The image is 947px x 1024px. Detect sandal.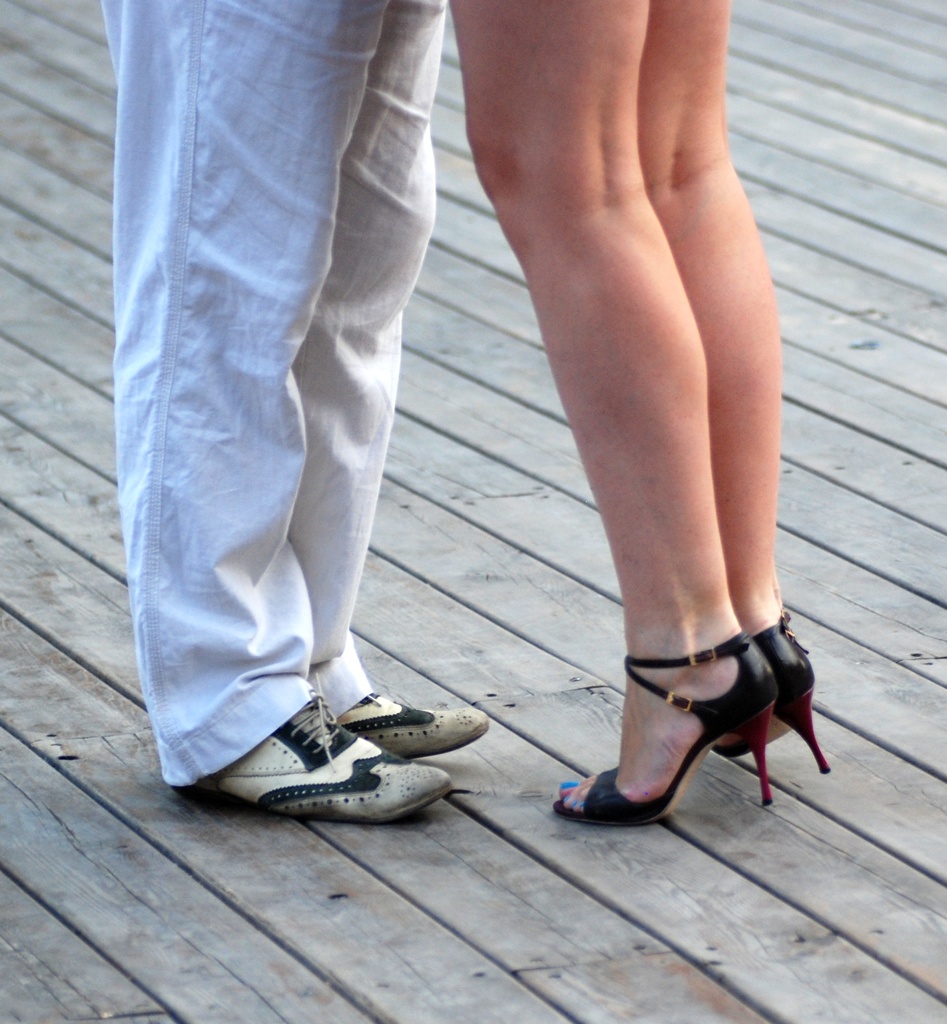
Detection: (726, 615, 833, 774).
